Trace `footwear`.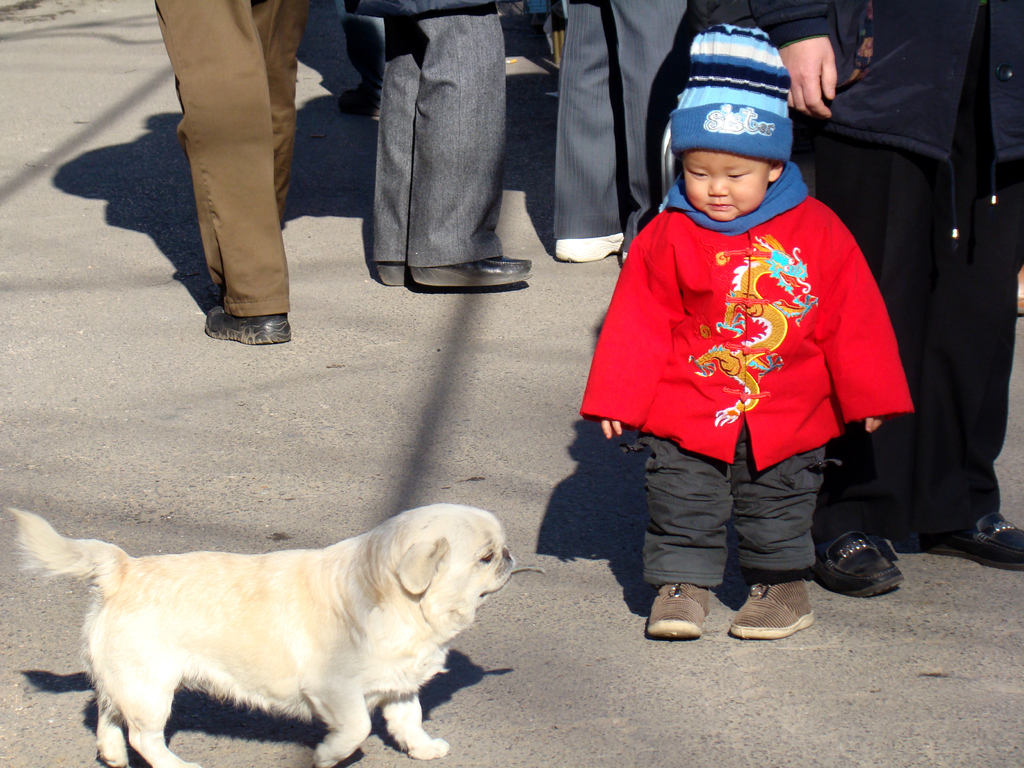
Traced to bbox=[552, 232, 623, 262].
